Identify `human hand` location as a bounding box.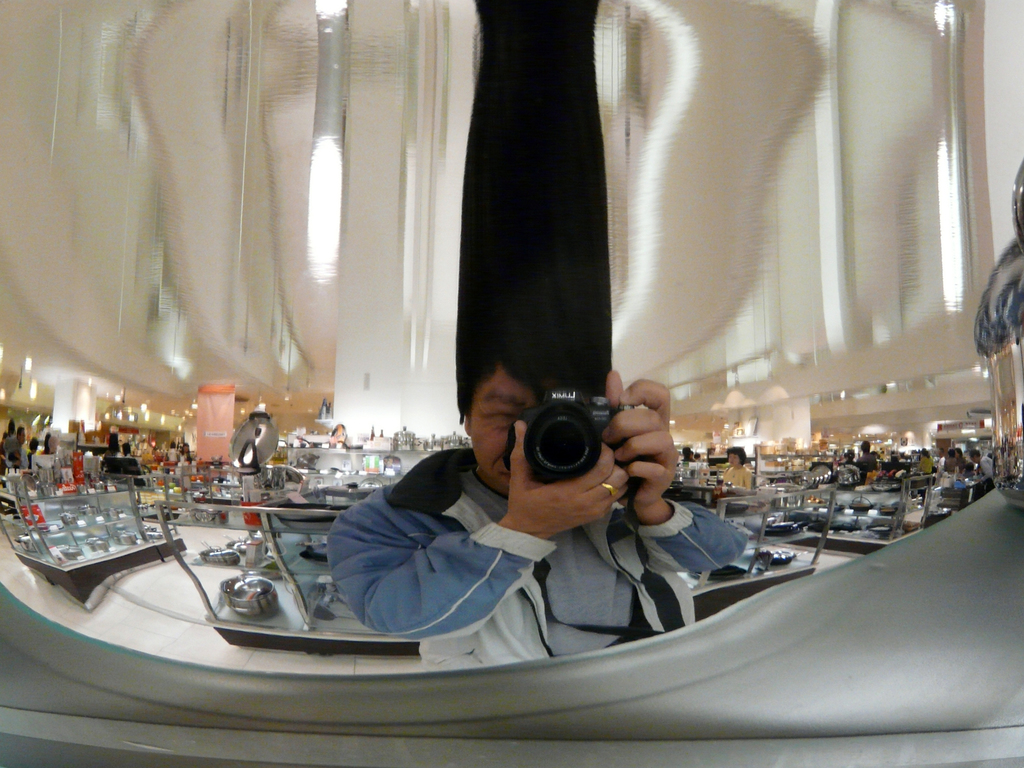
l=608, t=385, r=685, b=518.
